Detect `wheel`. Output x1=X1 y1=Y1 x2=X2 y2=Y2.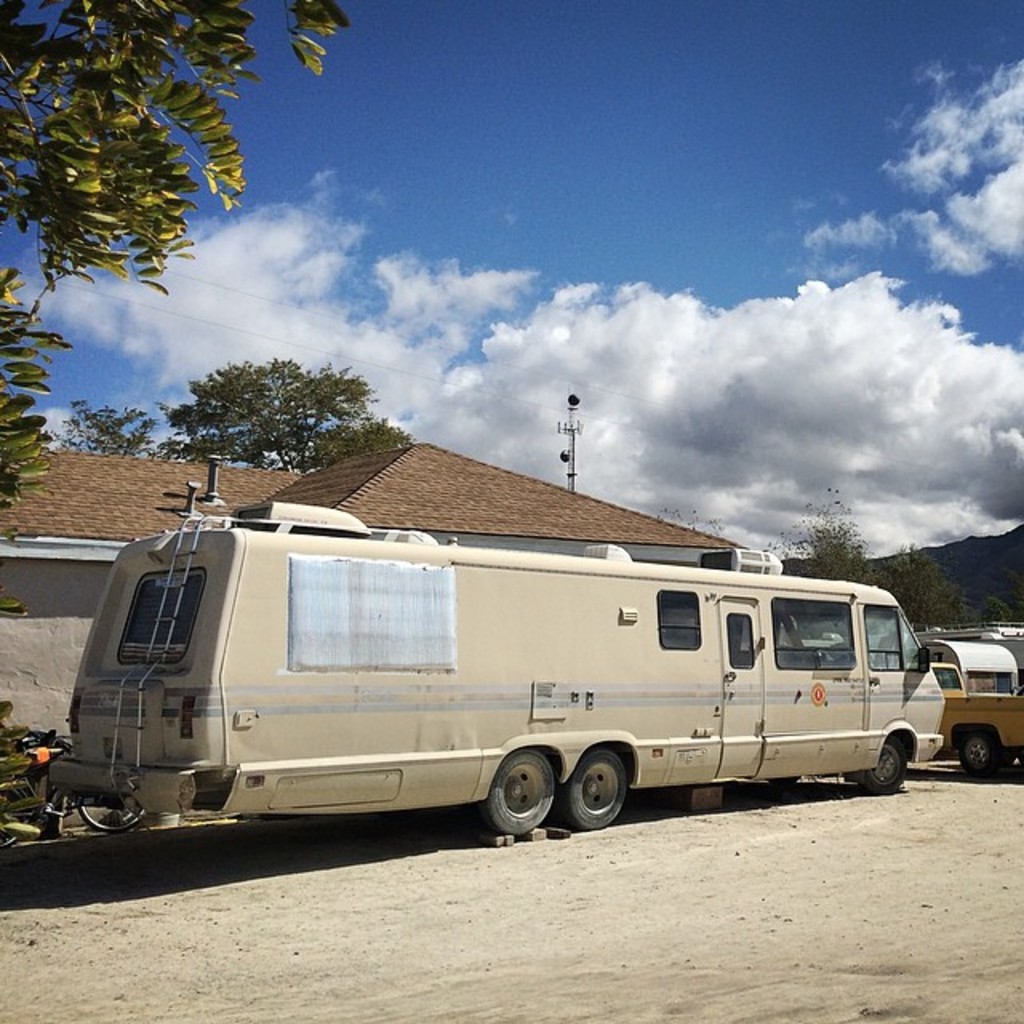
x1=0 y1=778 x2=34 y2=854.
